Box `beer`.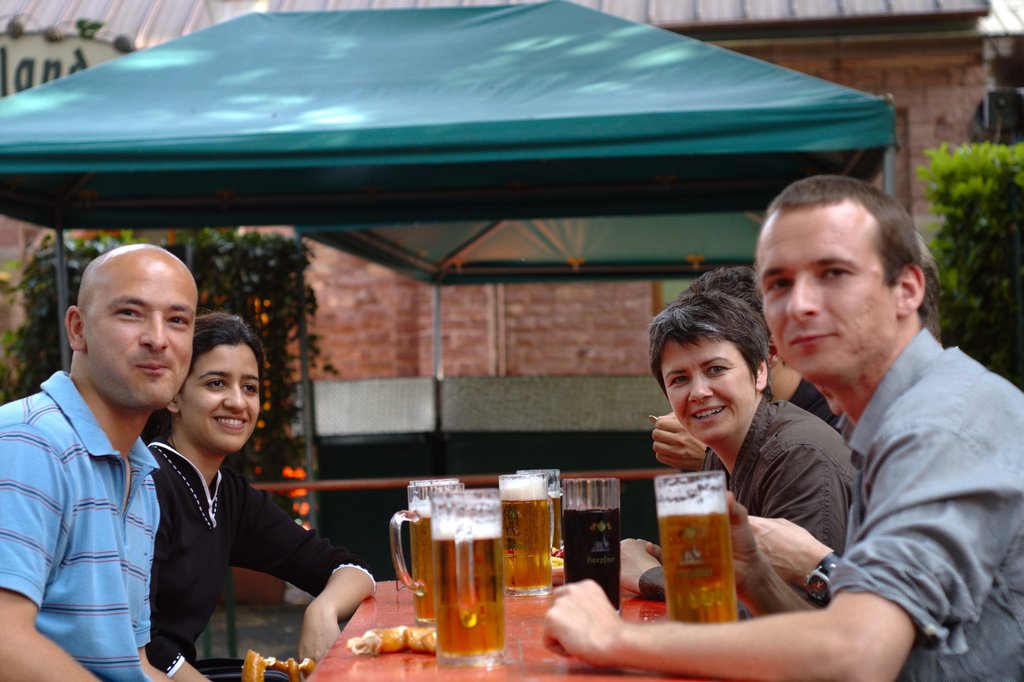
x1=657, y1=496, x2=742, y2=627.
